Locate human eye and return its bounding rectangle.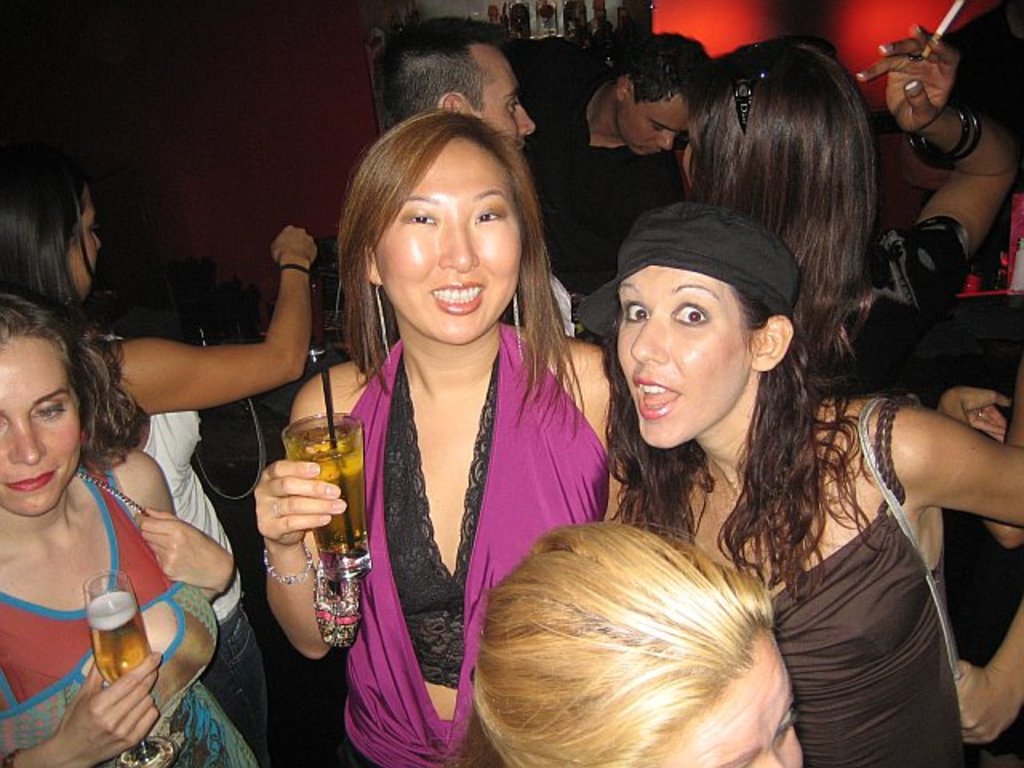
[504, 98, 523, 117].
